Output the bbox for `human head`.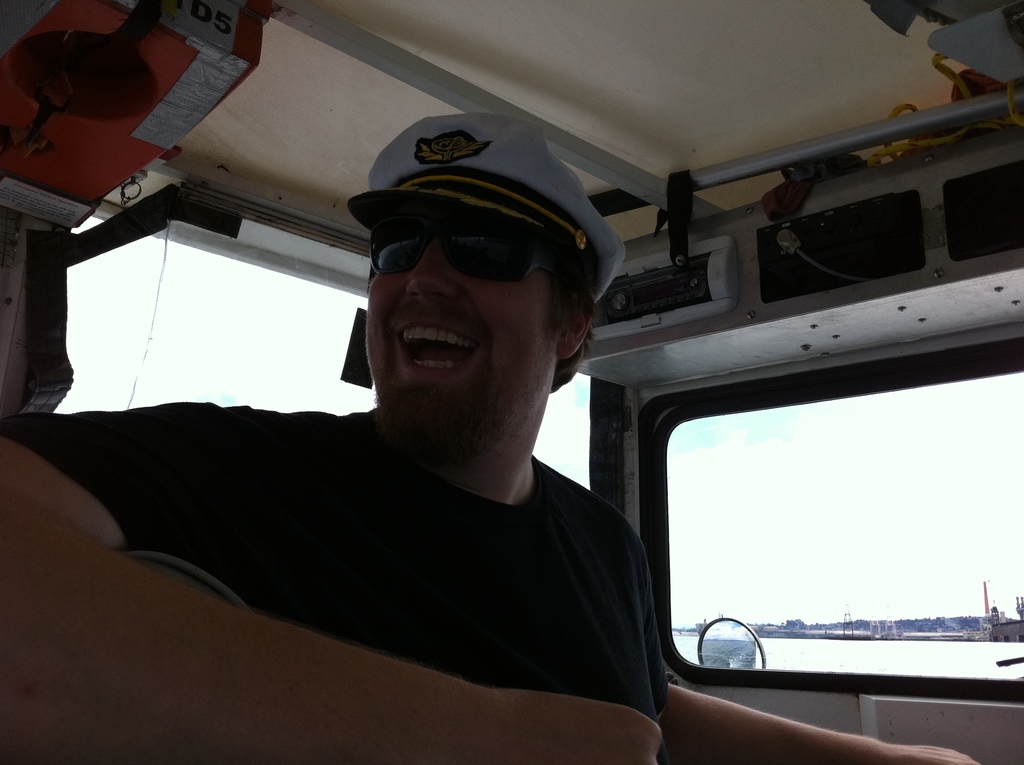
337 161 607 426.
